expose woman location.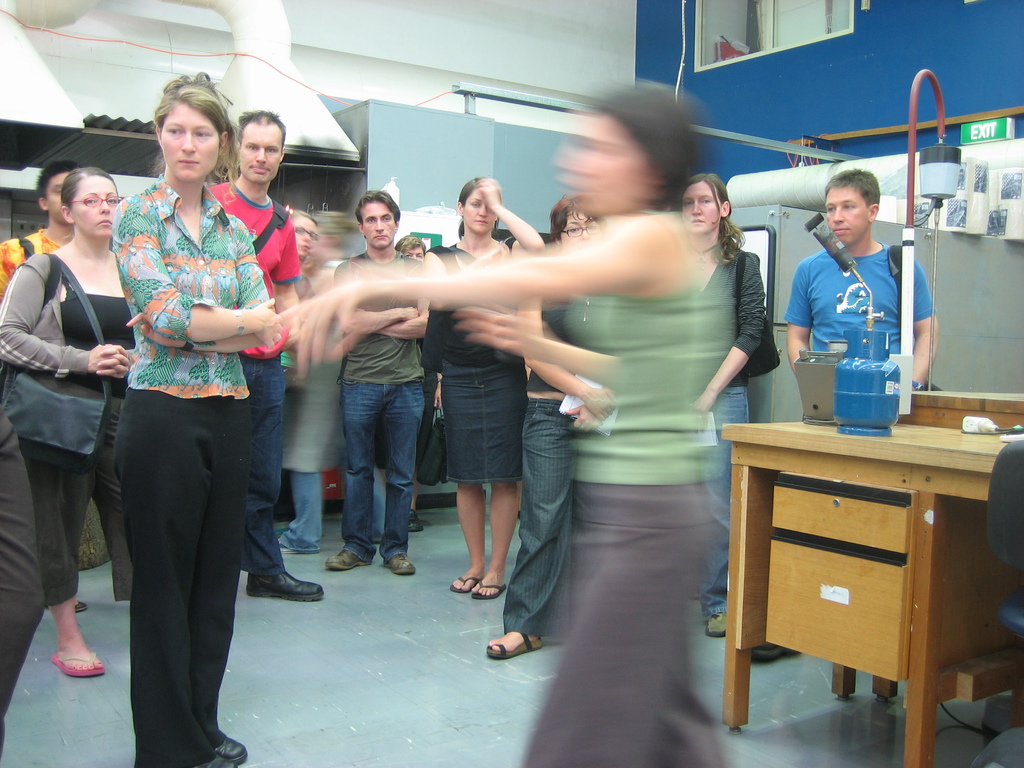
Exposed at 417:175:535:604.
